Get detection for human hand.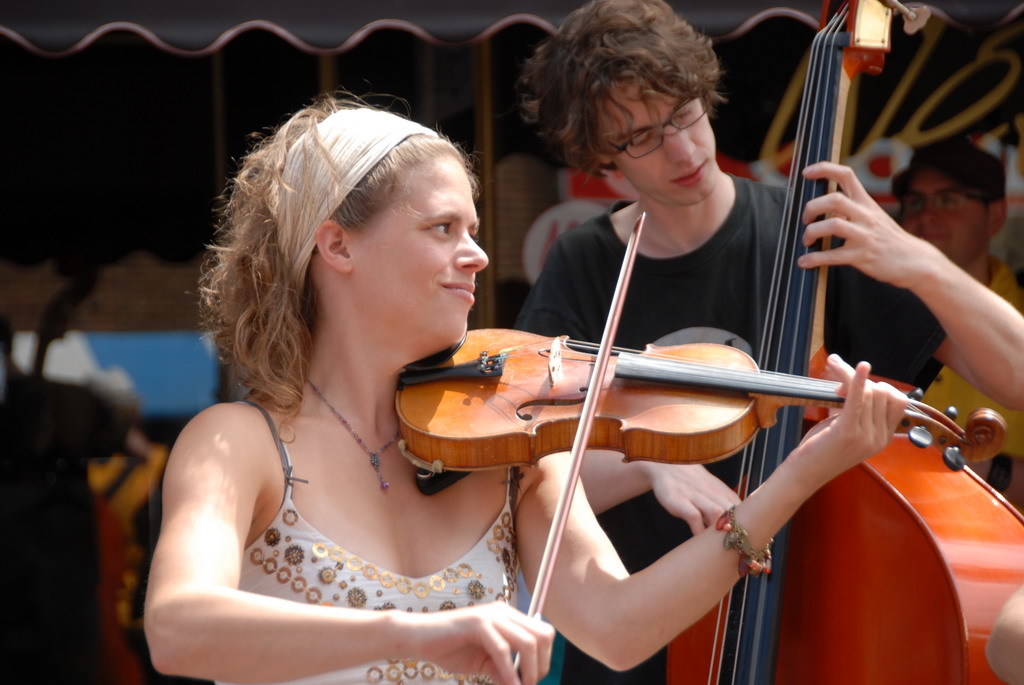
Detection: (x1=416, y1=598, x2=558, y2=684).
